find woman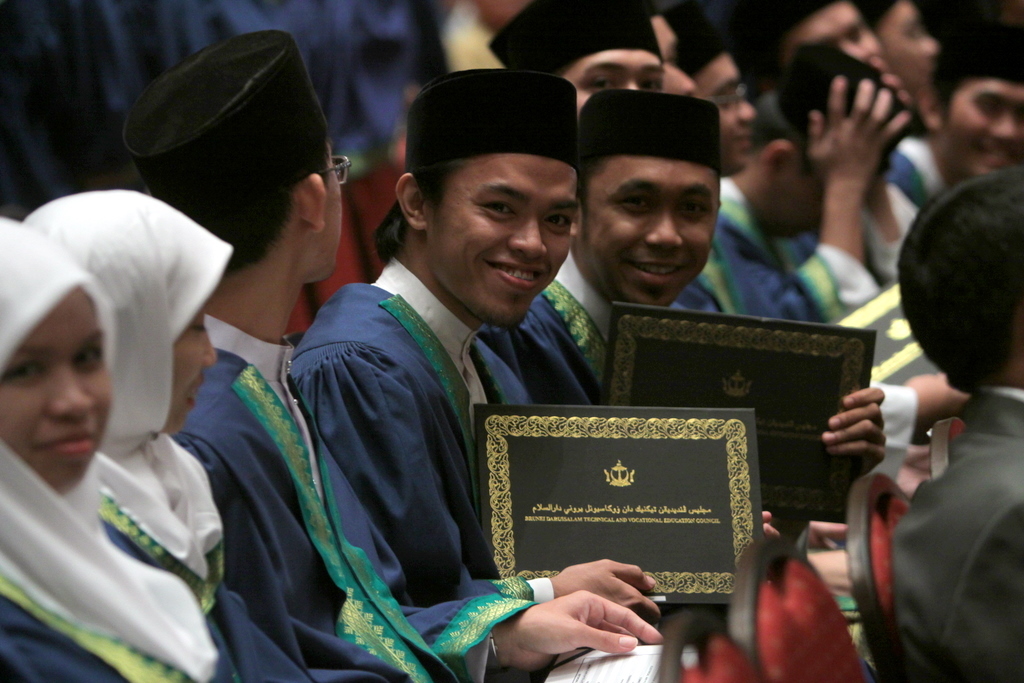
box=[14, 192, 307, 682]
